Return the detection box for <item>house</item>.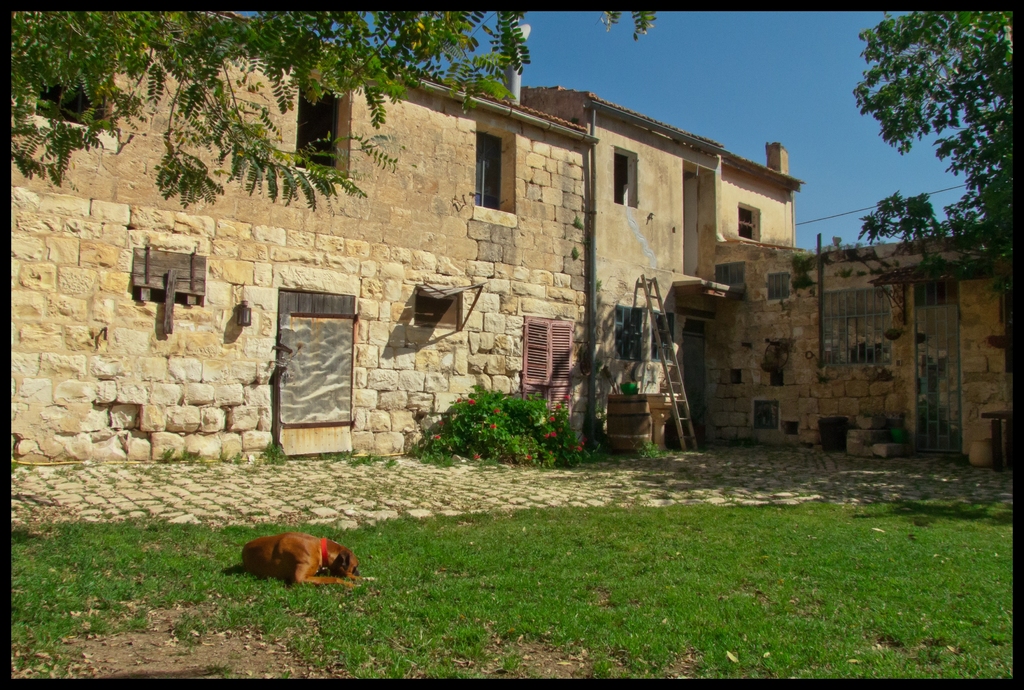
<region>697, 223, 983, 538</region>.
